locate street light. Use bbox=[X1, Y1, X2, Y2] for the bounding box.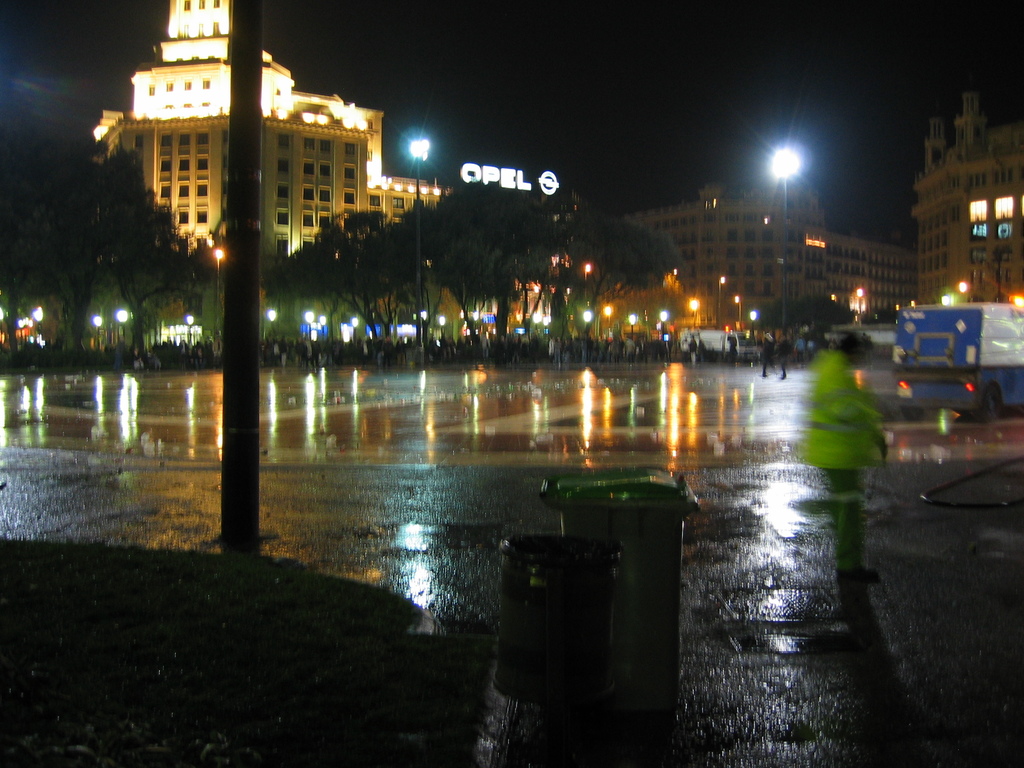
bbox=[323, 314, 326, 343].
